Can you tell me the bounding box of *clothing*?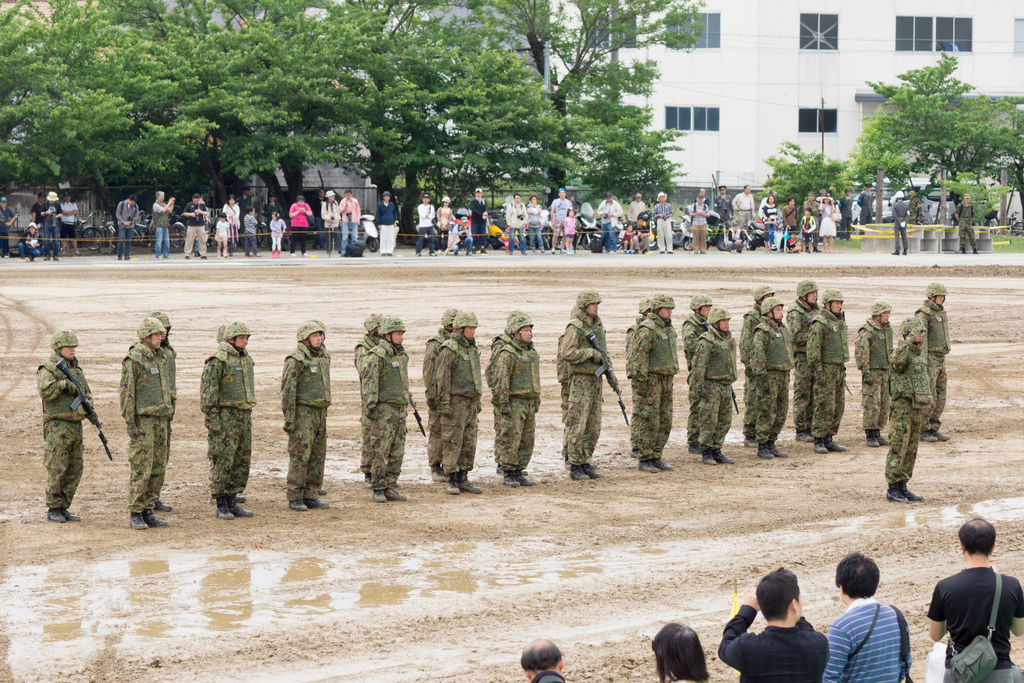
region(739, 302, 758, 437).
